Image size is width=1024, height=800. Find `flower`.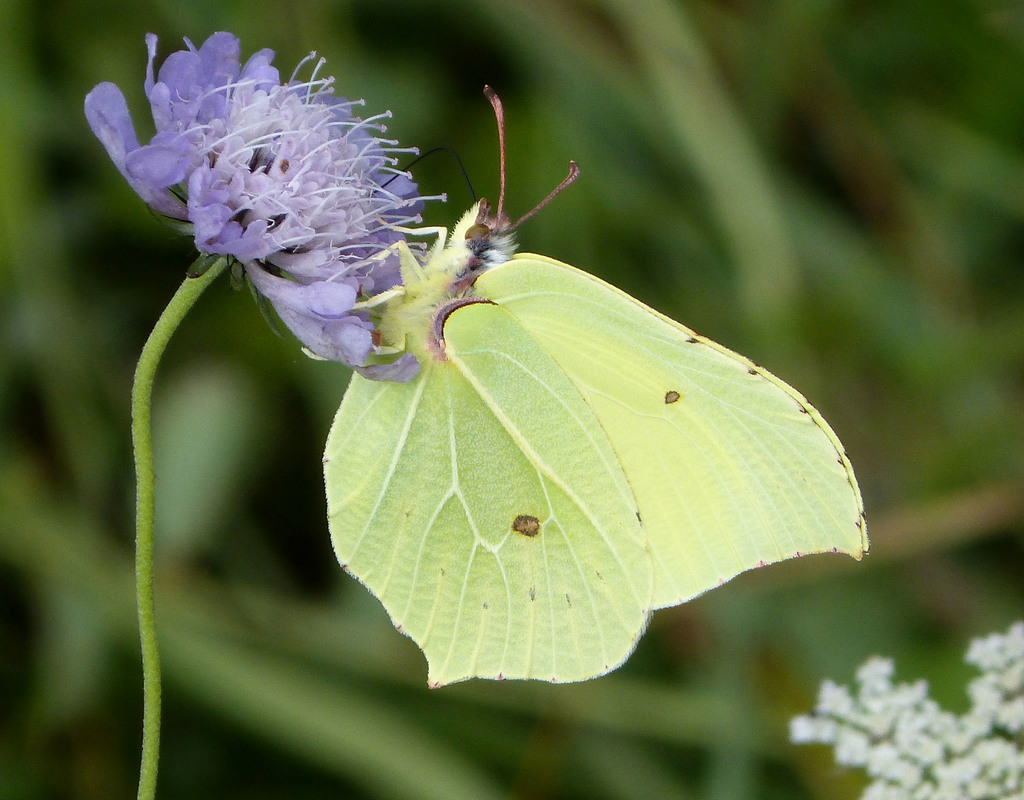
[788, 618, 1023, 799].
